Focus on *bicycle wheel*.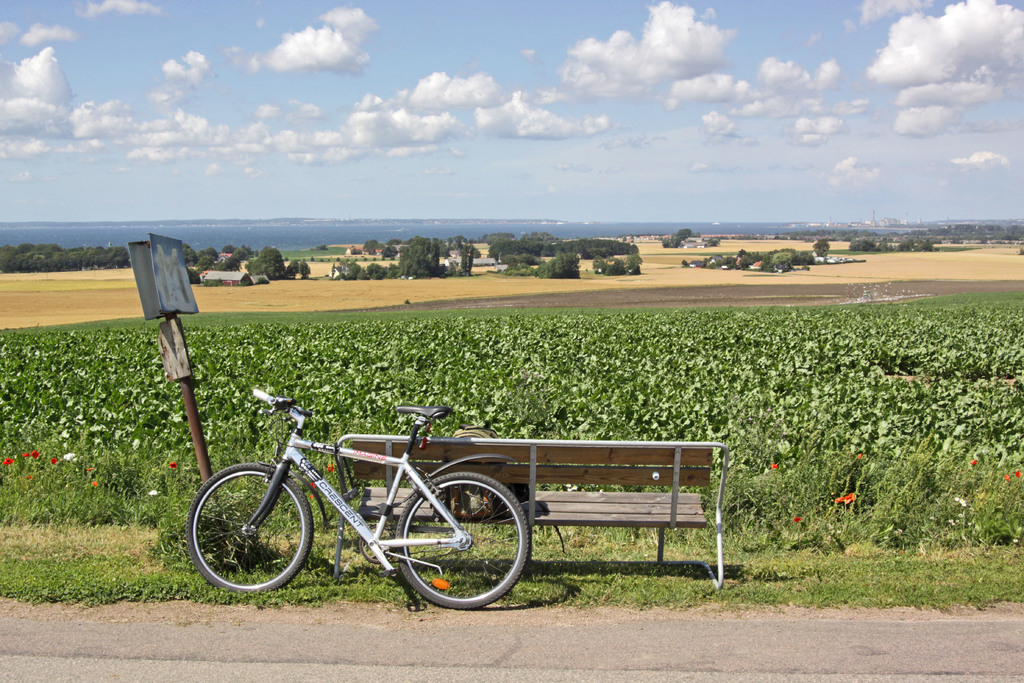
Focused at 391 482 531 611.
